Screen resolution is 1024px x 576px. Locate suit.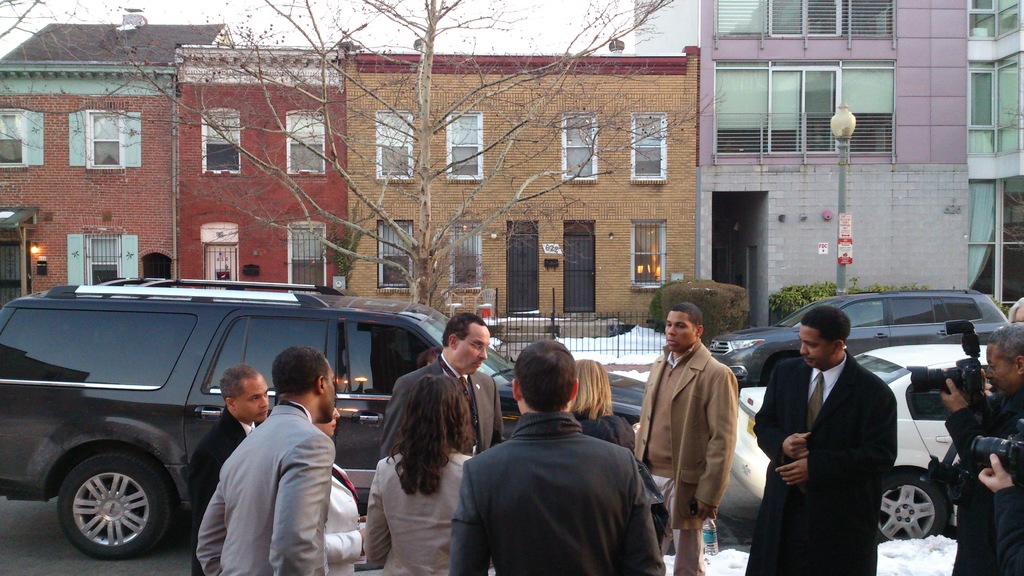
x1=750 y1=309 x2=888 y2=552.
